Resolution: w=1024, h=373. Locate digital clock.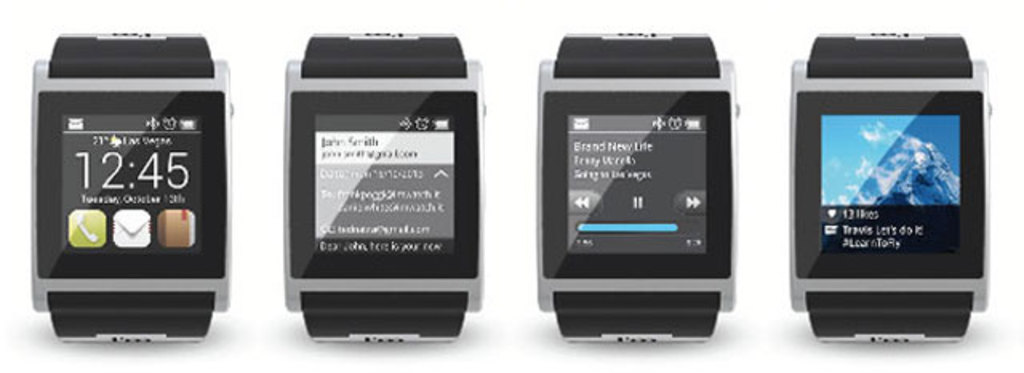
box=[283, 90, 482, 285].
